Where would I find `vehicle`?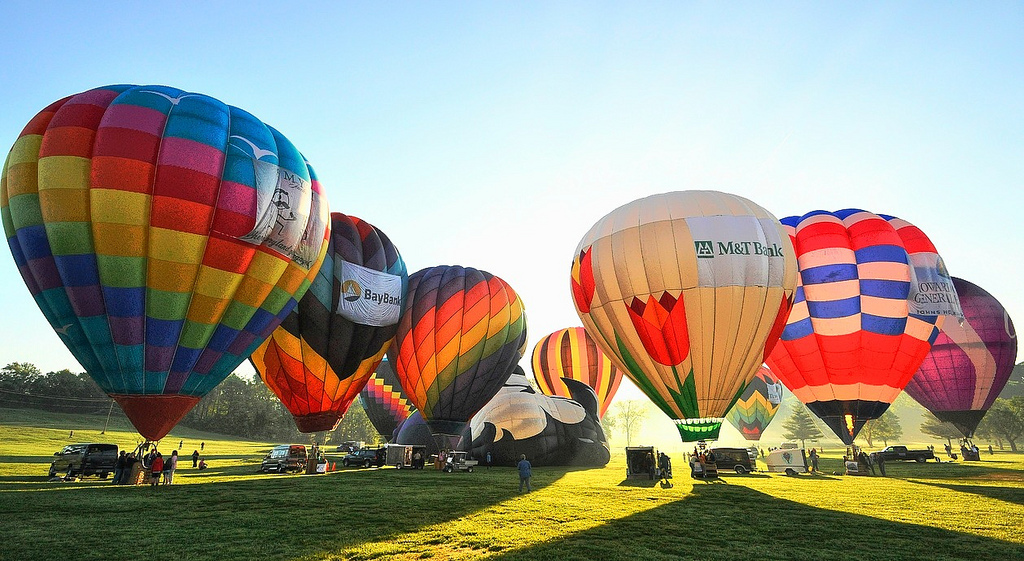
At 866, 445, 935, 468.
